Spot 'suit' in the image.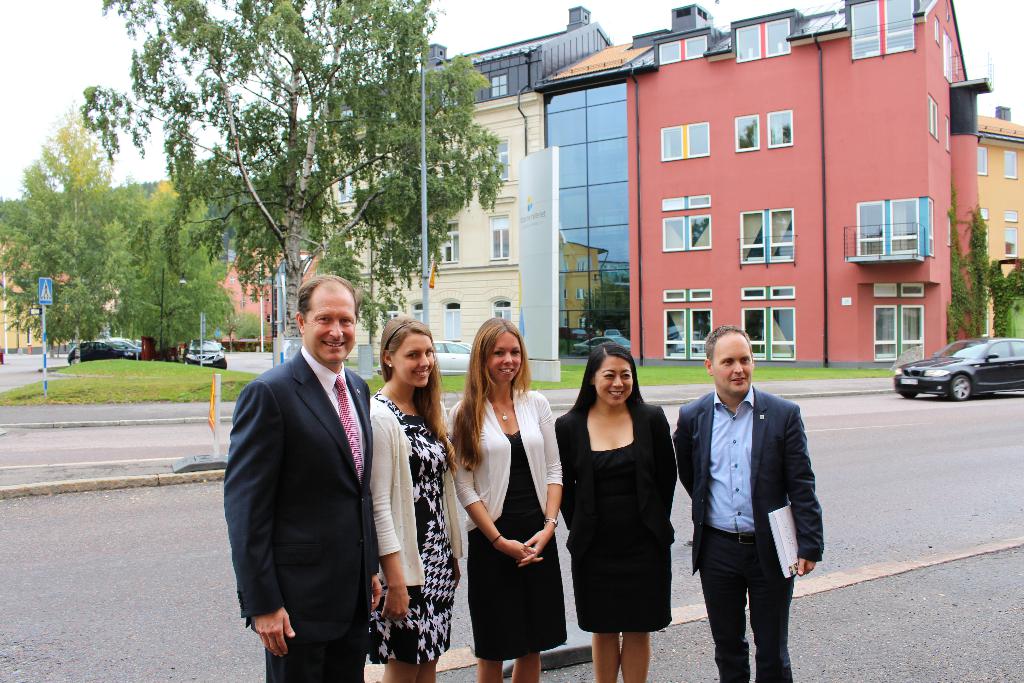
'suit' found at [x1=673, y1=395, x2=825, y2=682].
